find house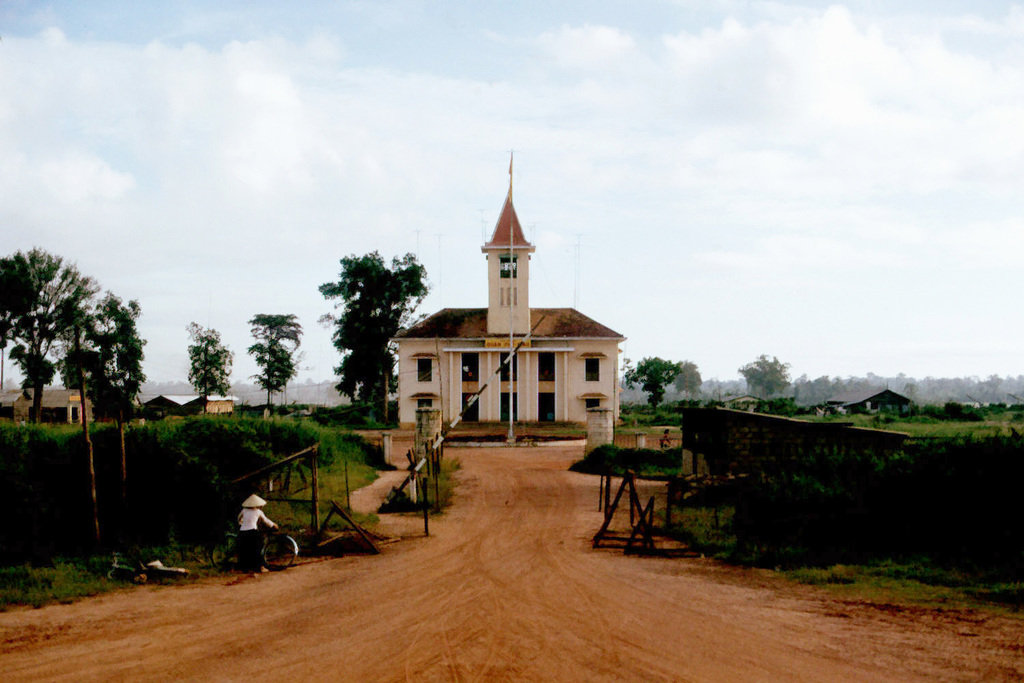
{"left": 375, "top": 166, "right": 642, "bottom": 447}
